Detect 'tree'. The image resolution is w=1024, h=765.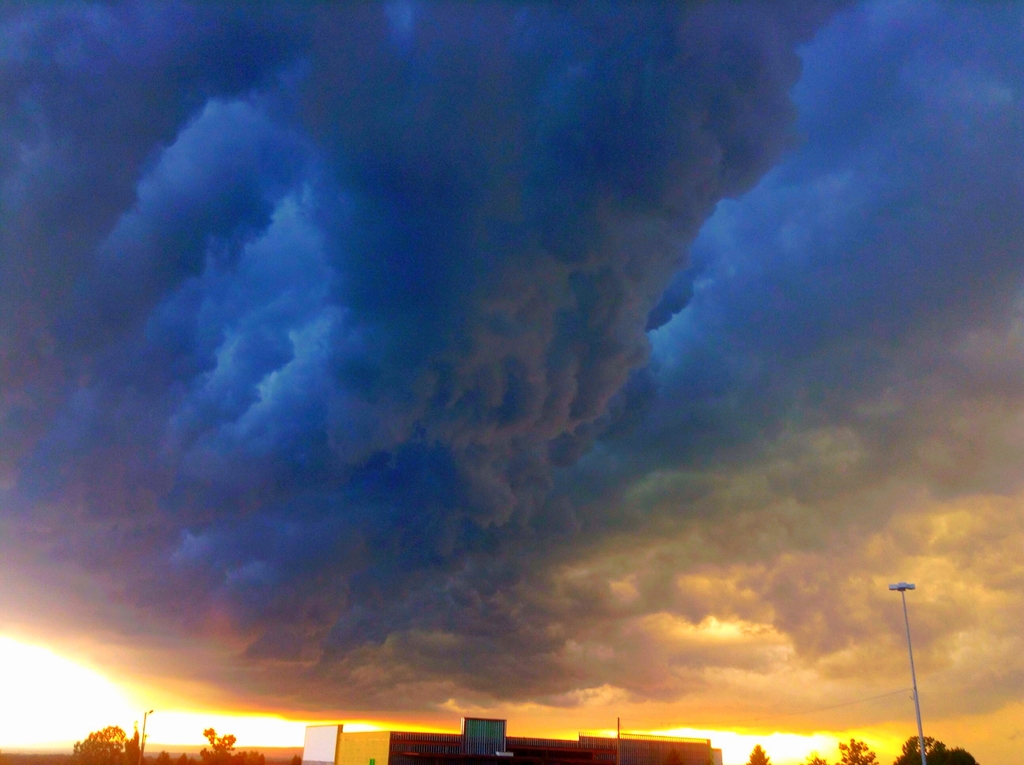
bbox=[893, 730, 975, 764].
